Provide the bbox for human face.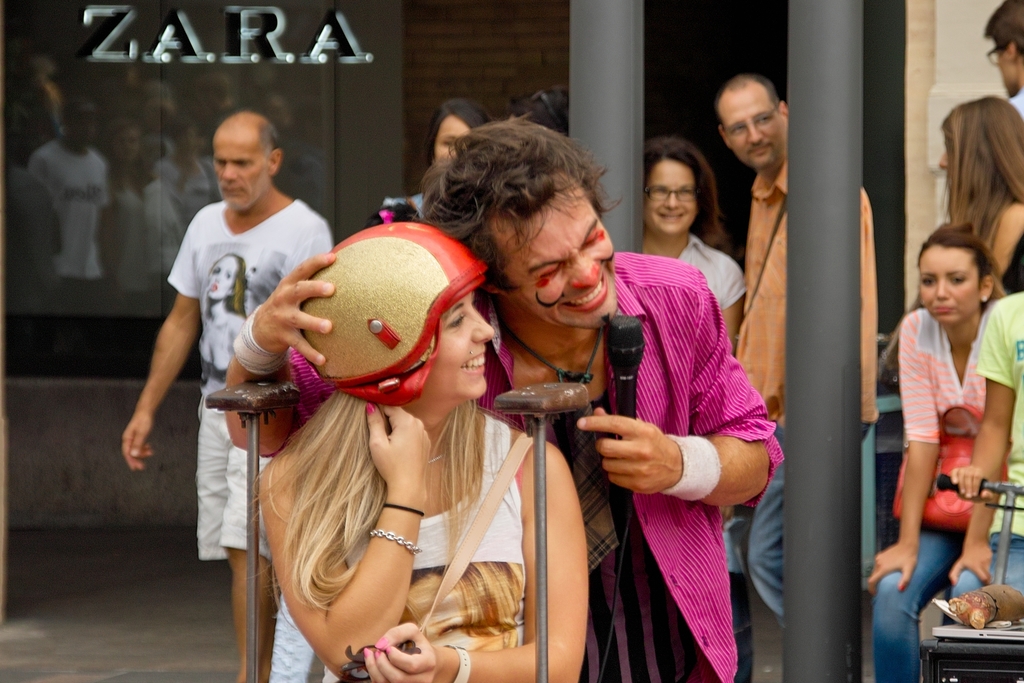
<box>500,194,609,325</box>.
